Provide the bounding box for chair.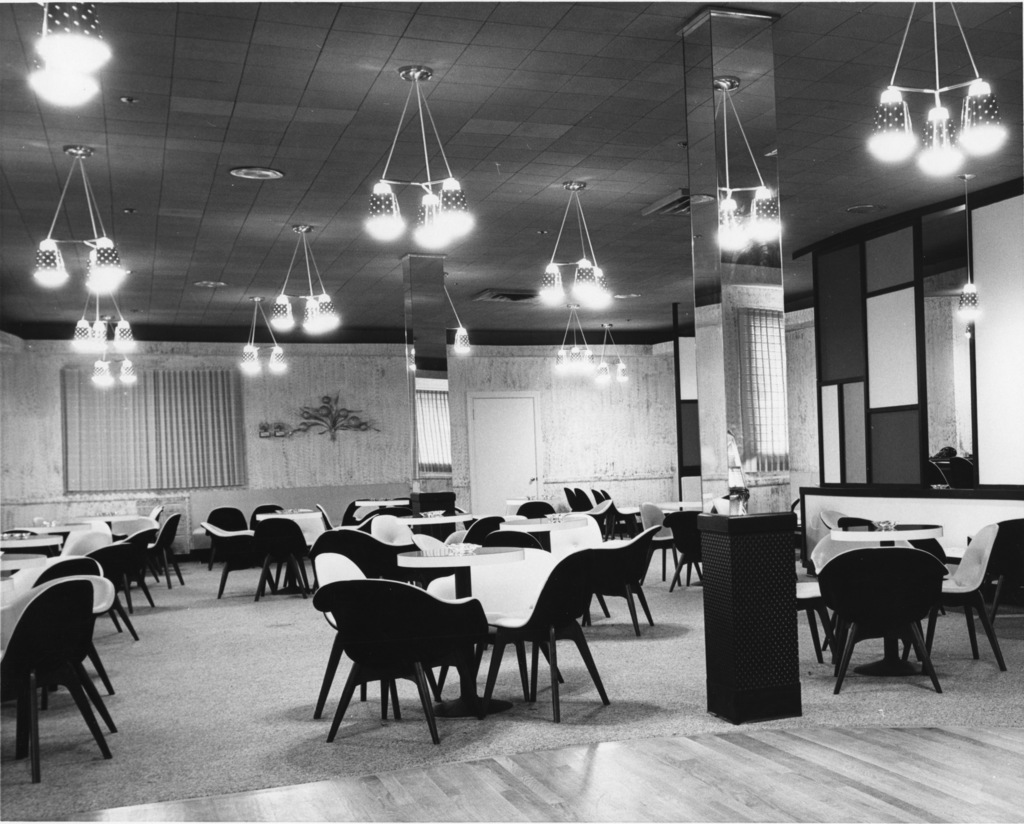
pyautogui.locateOnScreen(147, 513, 180, 588).
